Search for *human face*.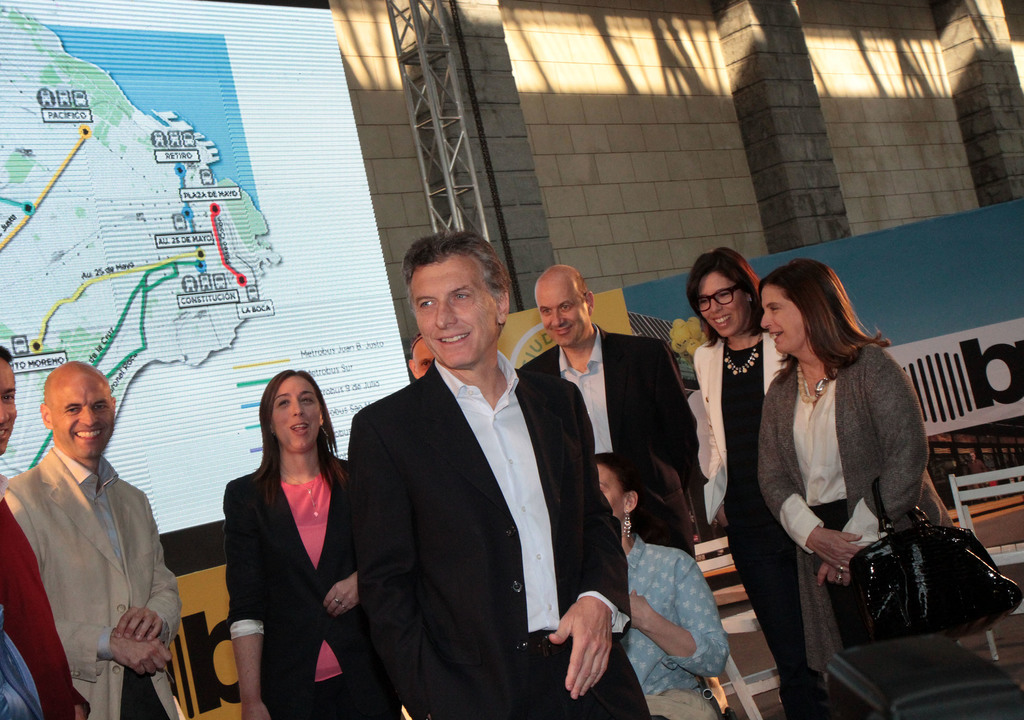
Found at detection(415, 258, 499, 368).
